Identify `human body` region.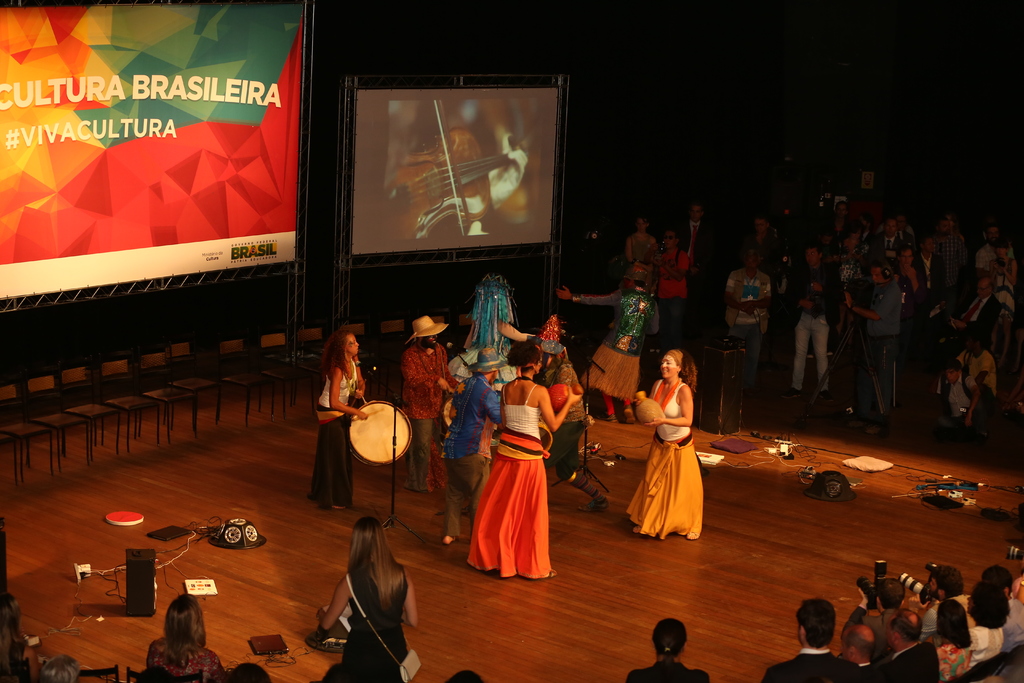
Region: <box>913,593,976,635</box>.
